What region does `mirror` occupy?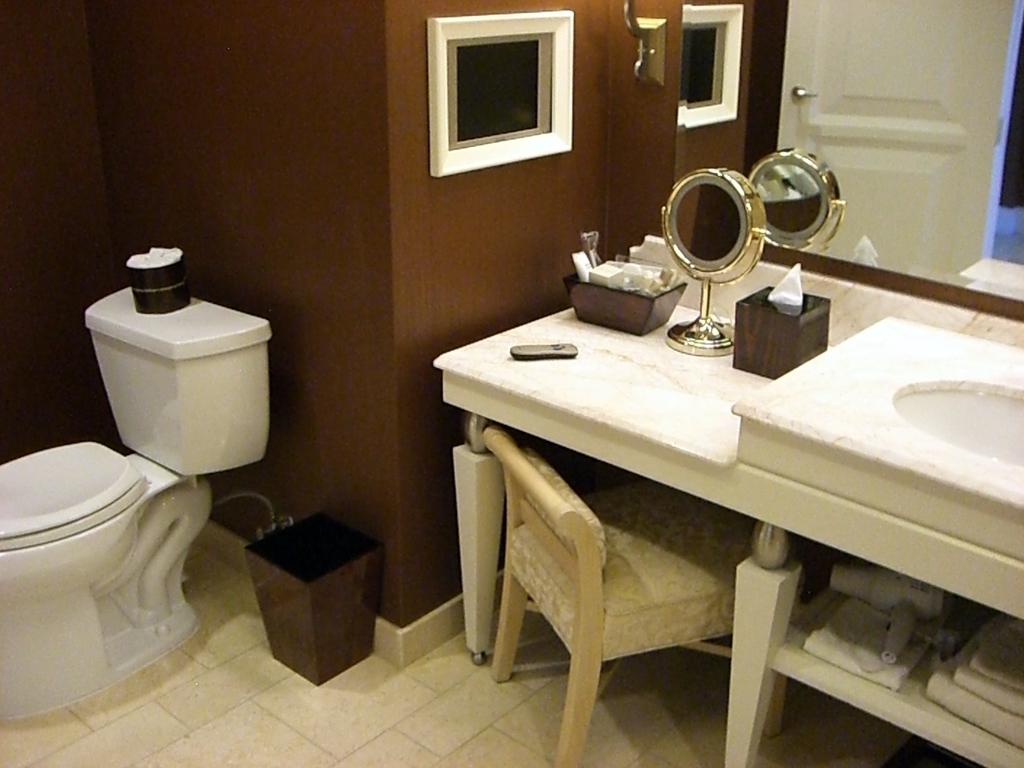
(left=668, top=174, right=745, bottom=268).
